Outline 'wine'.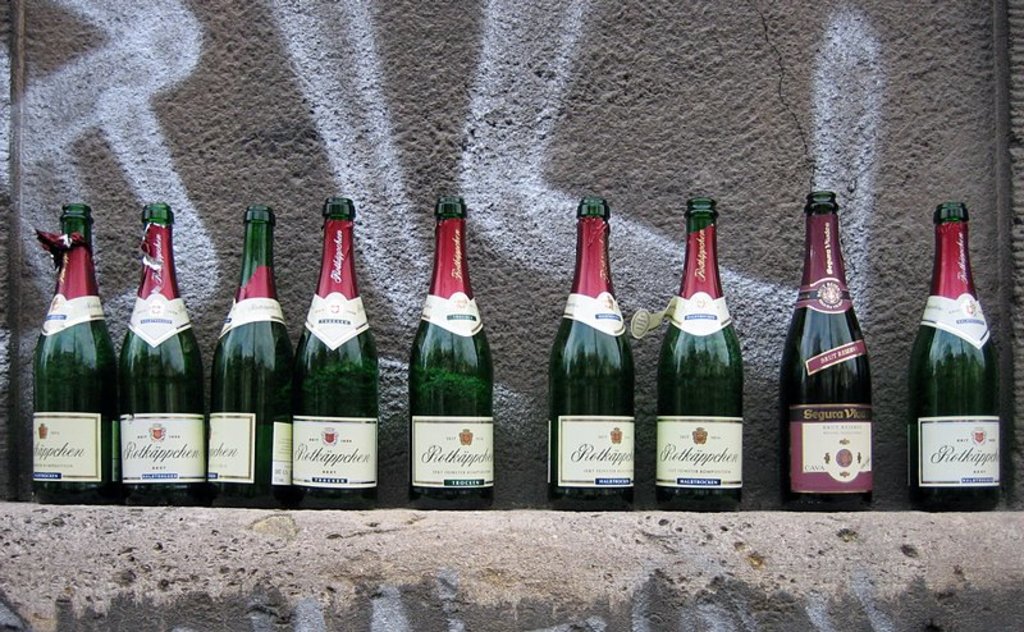
Outline: x1=908 y1=201 x2=997 y2=513.
